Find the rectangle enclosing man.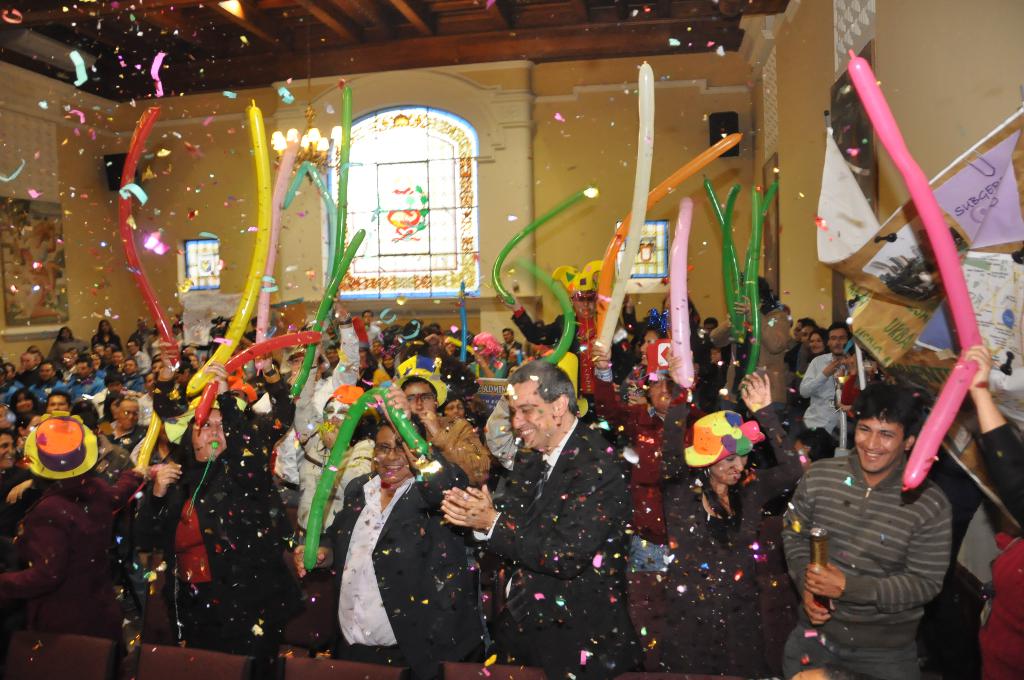
pyautogui.locateOnScreen(504, 329, 520, 355).
